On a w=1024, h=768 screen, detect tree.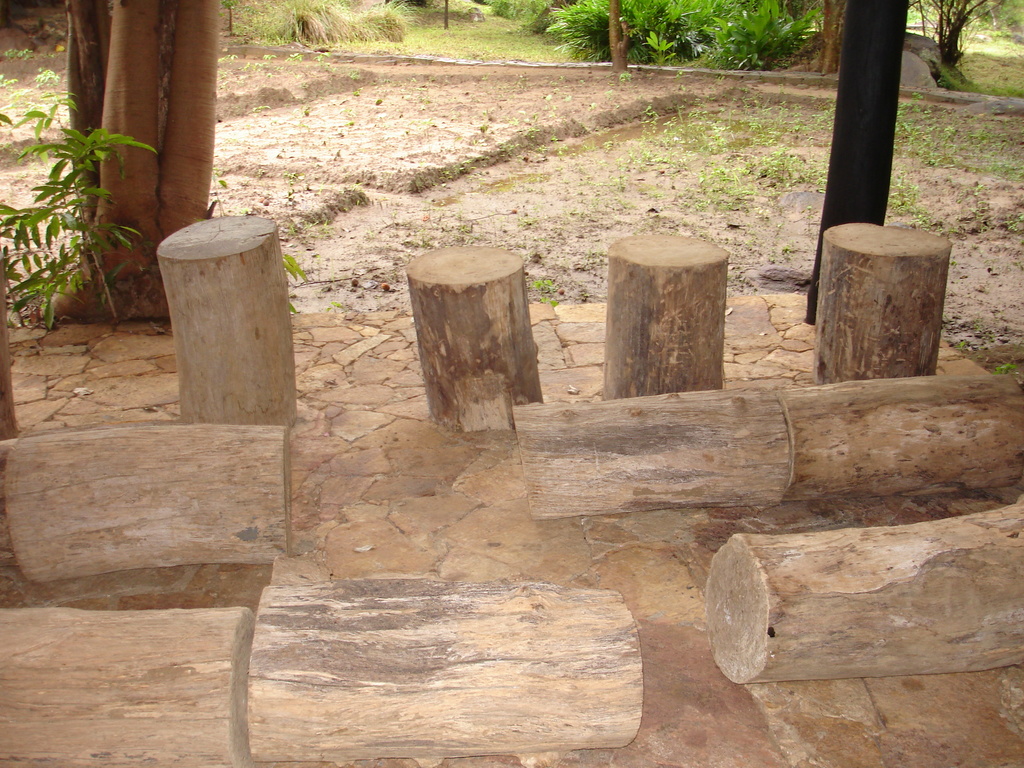
x1=809, y1=3, x2=842, y2=76.
